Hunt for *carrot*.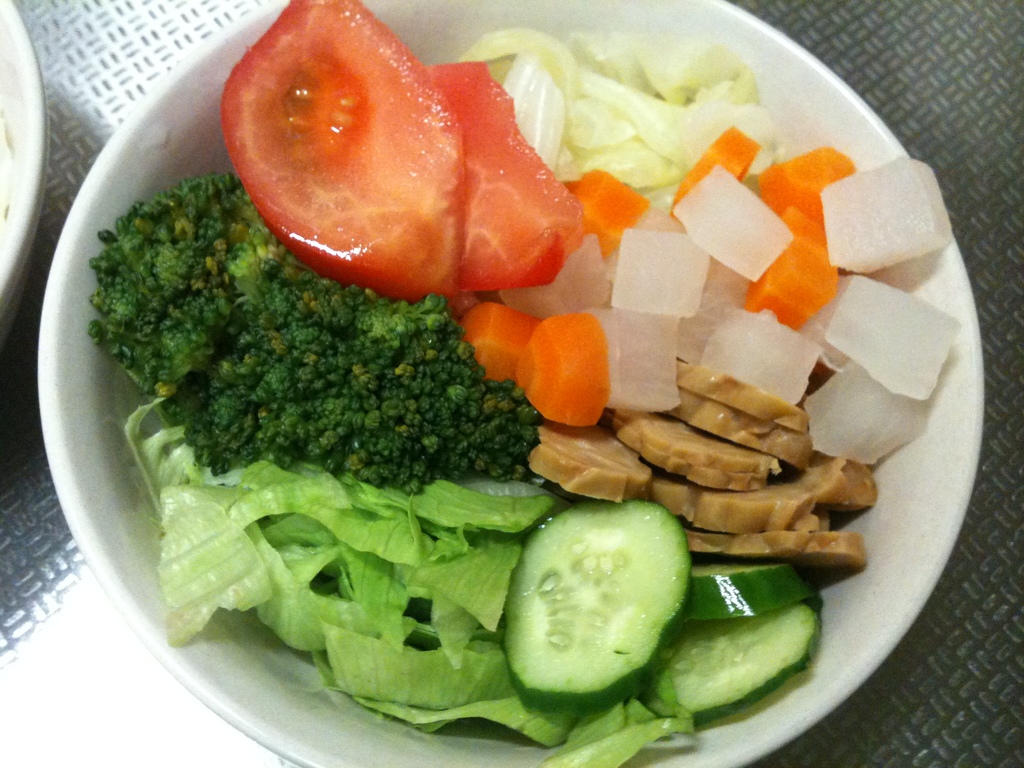
Hunted down at (x1=670, y1=127, x2=763, y2=216).
